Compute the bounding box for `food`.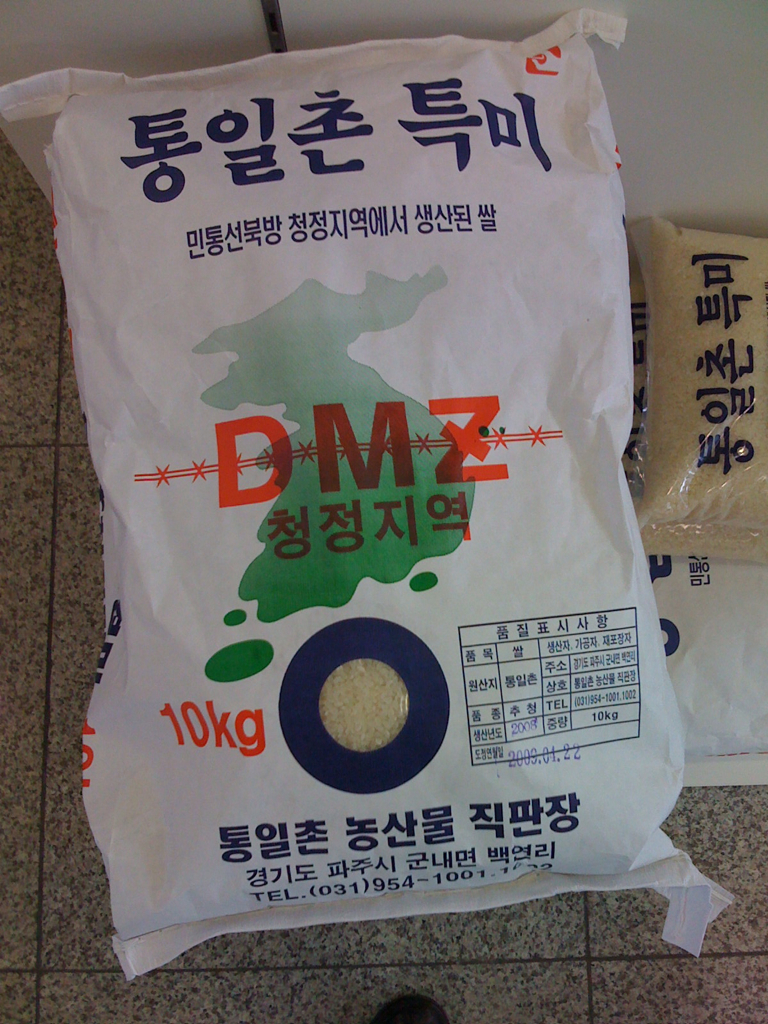
(639, 214, 767, 566).
